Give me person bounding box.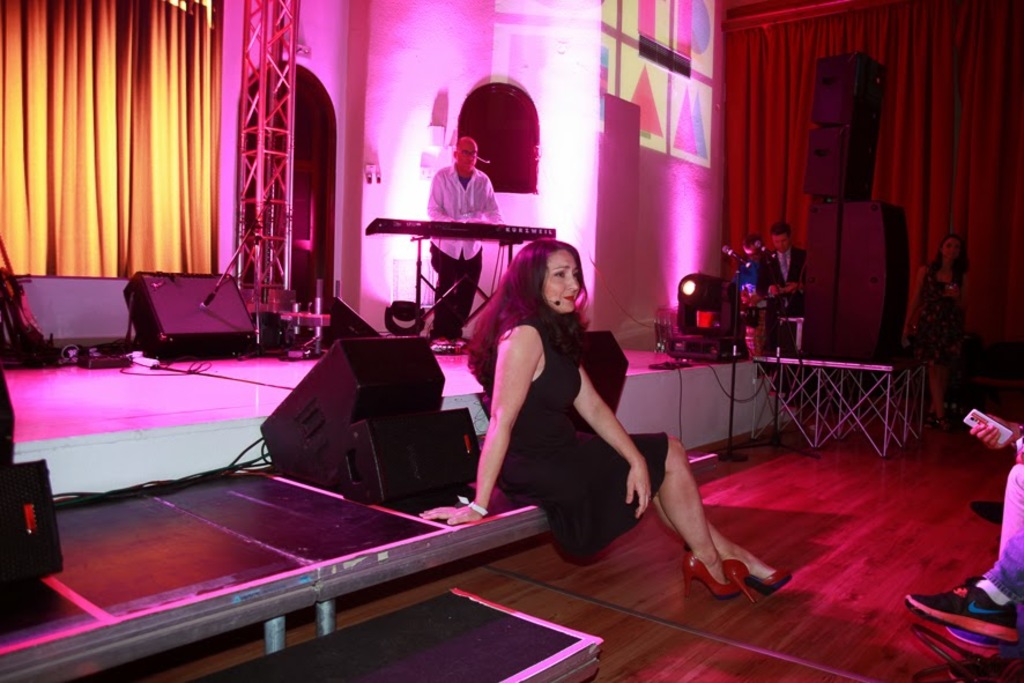
{"x1": 756, "y1": 216, "x2": 819, "y2": 383}.
